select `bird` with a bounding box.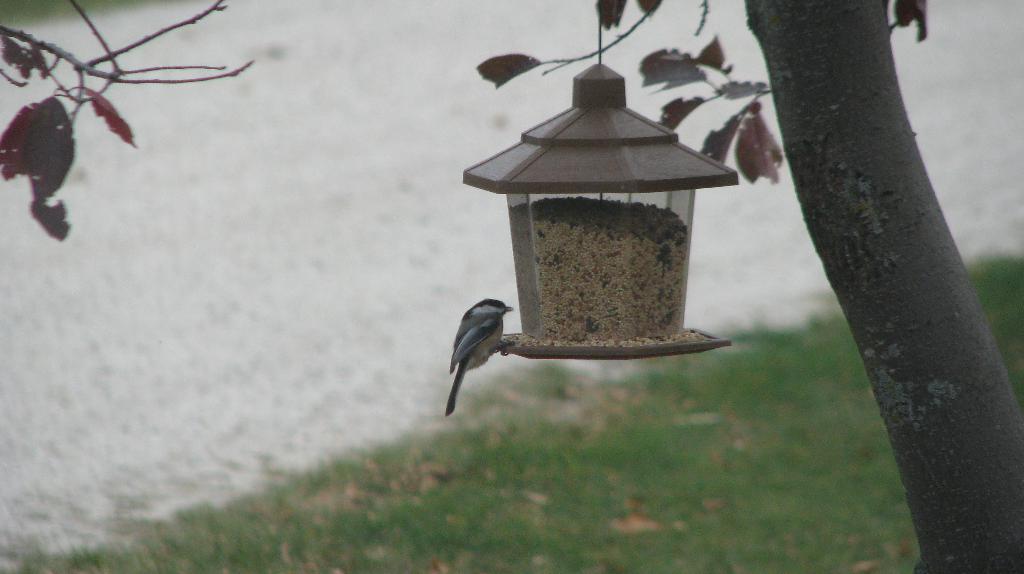
(435,285,527,404).
